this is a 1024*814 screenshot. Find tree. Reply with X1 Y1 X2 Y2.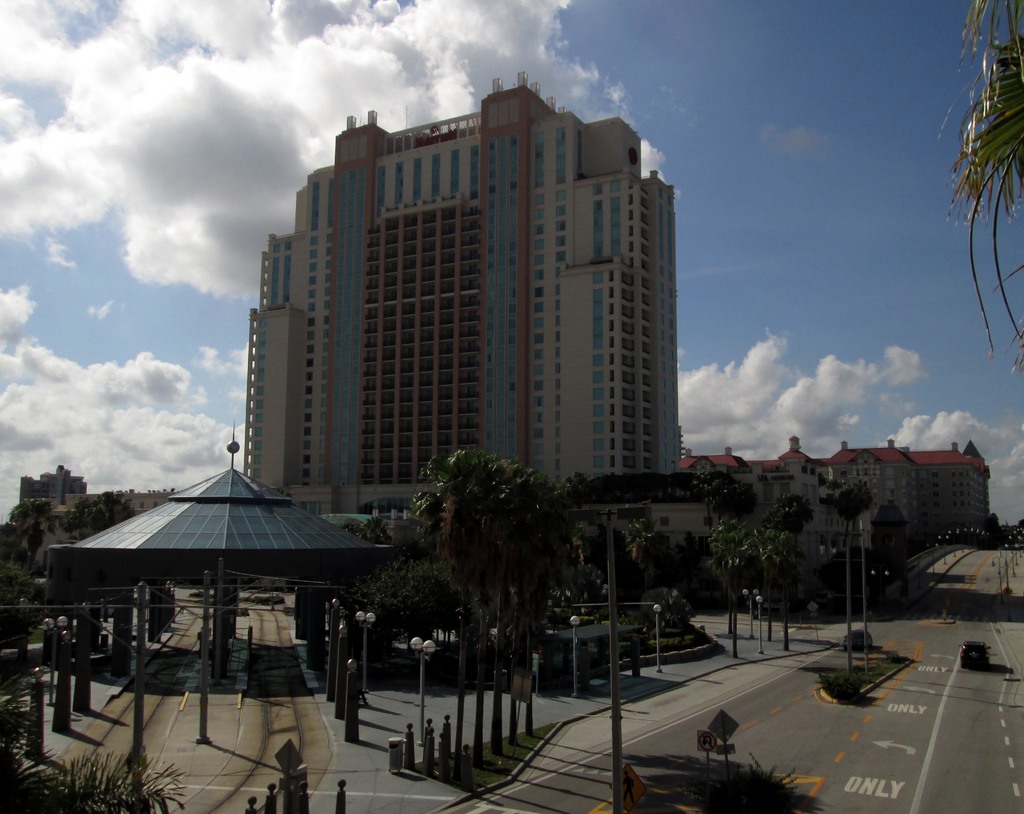
929 0 1023 365.
